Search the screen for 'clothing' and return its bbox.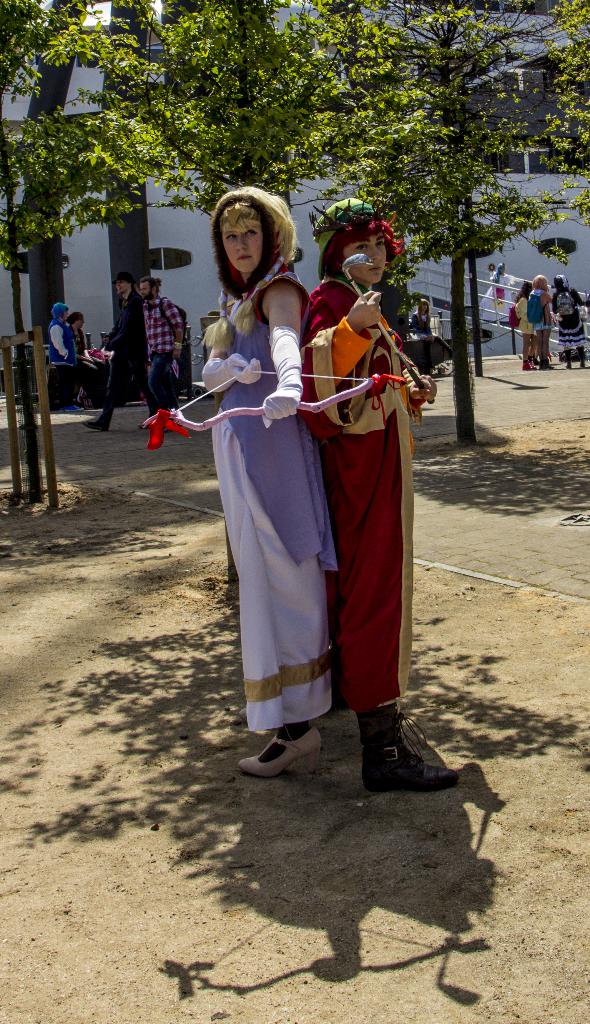
Found: Rect(509, 290, 539, 367).
